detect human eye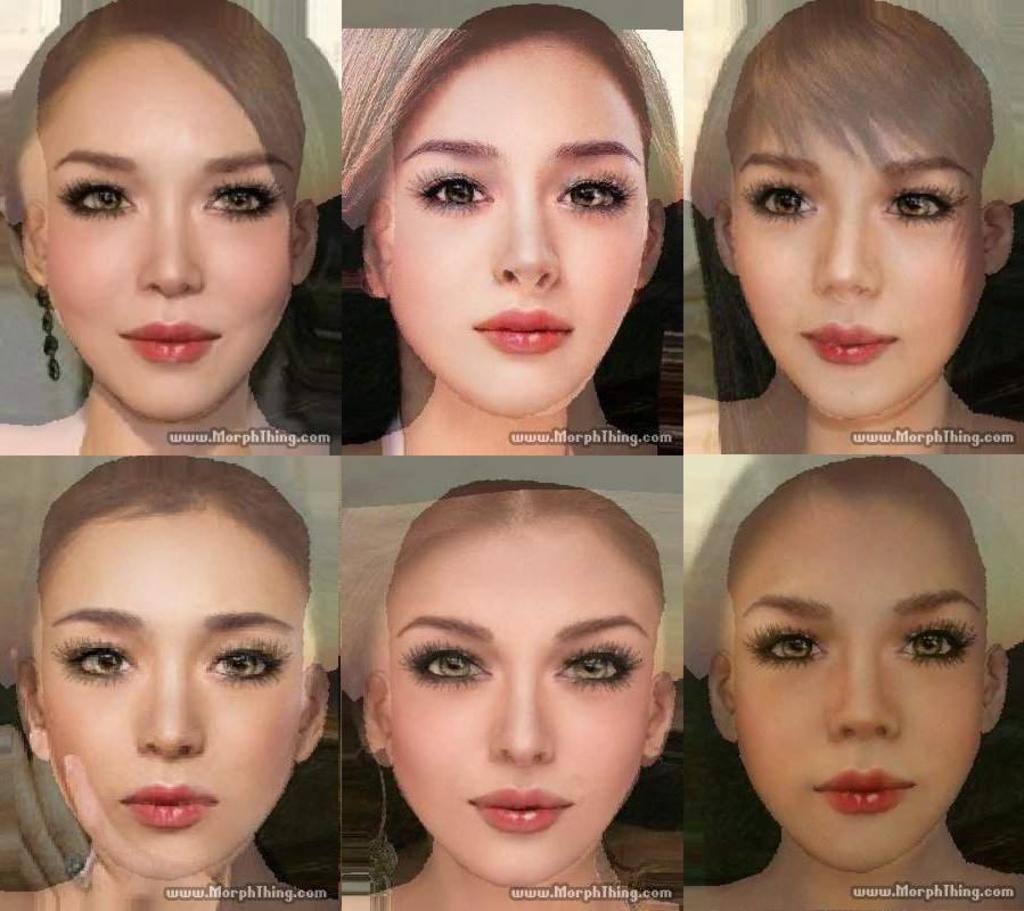
197 175 287 229
